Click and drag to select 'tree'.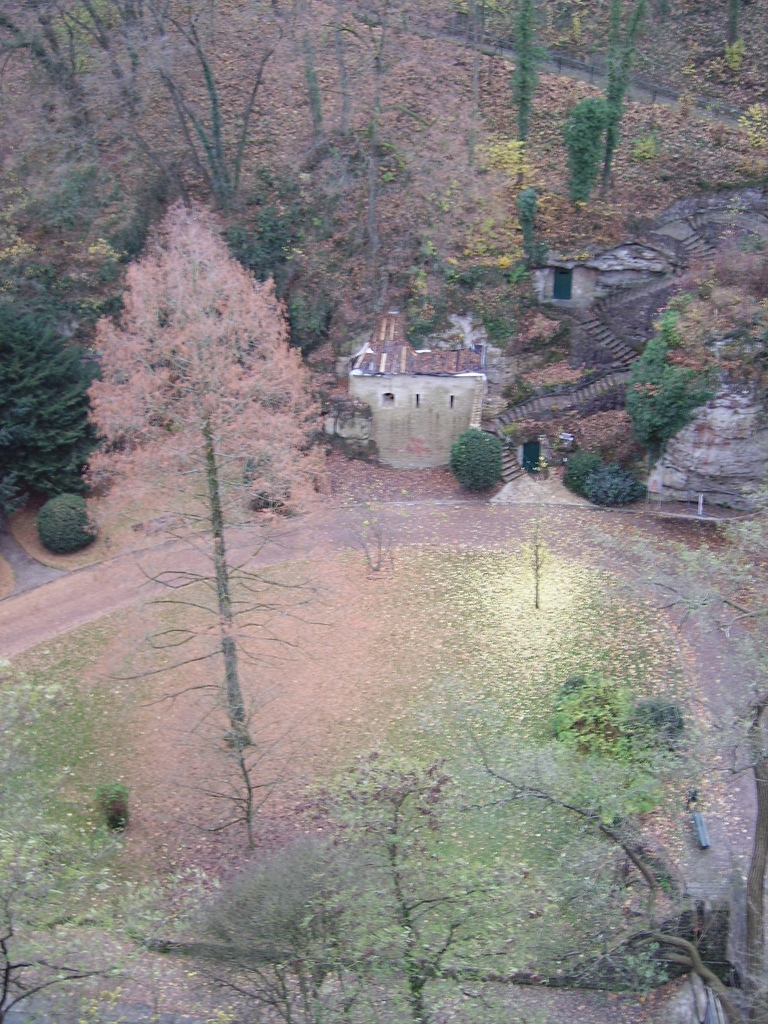
Selection: rect(661, 0, 767, 481).
